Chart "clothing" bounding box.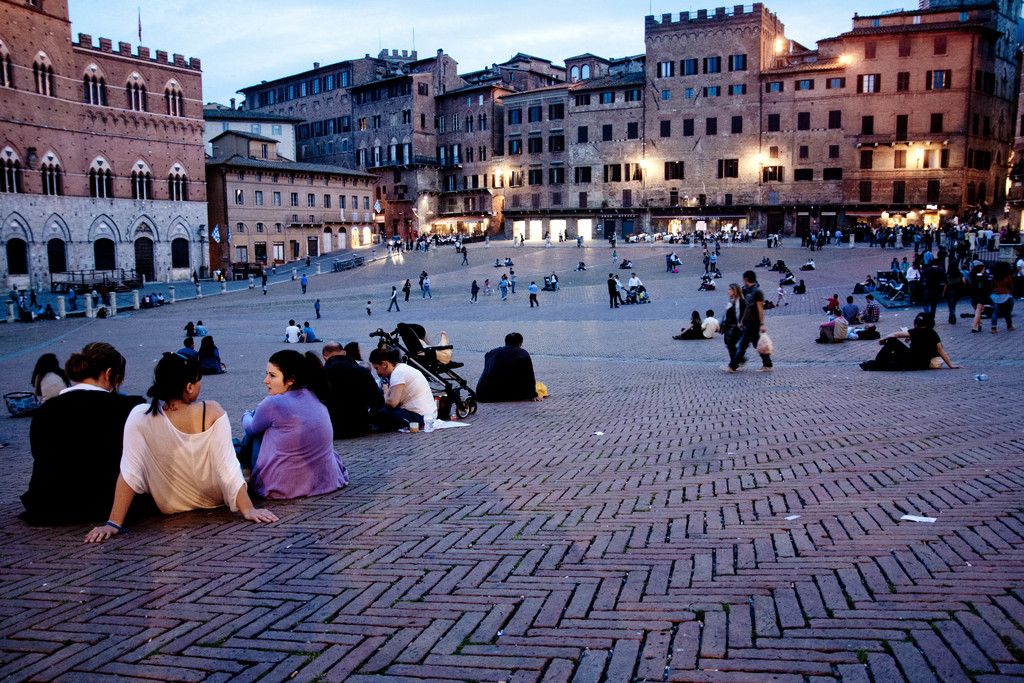
Charted: rect(303, 325, 314, 343).
